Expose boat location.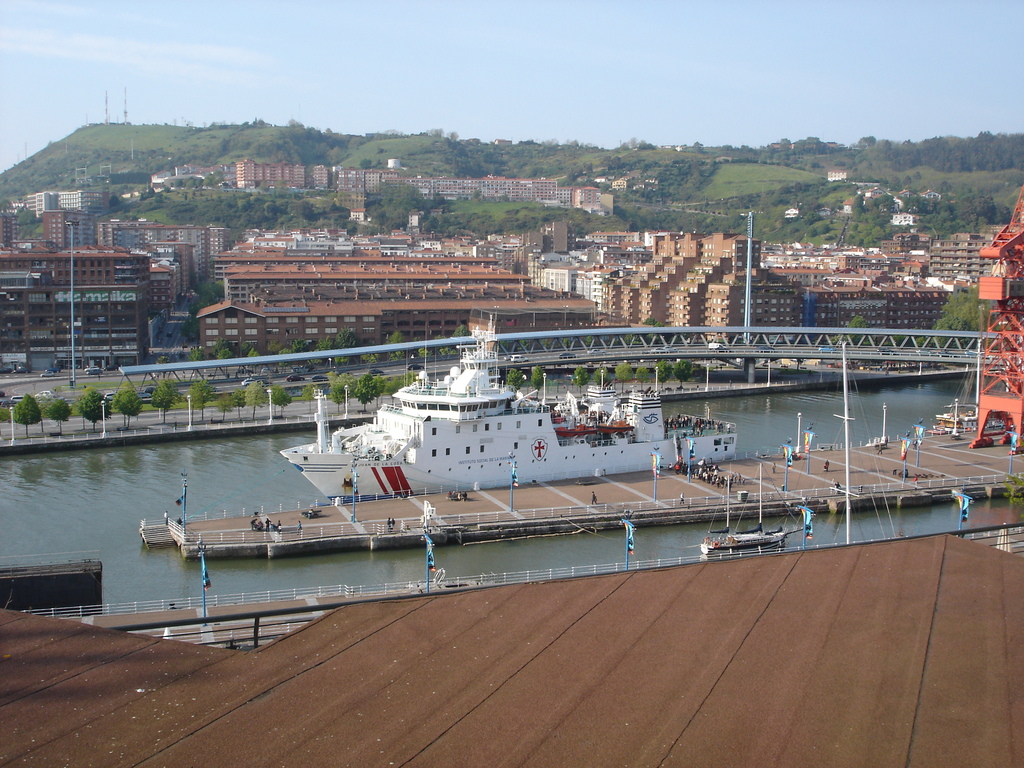
Exposed at BBox(275, 319, 789, 502).
